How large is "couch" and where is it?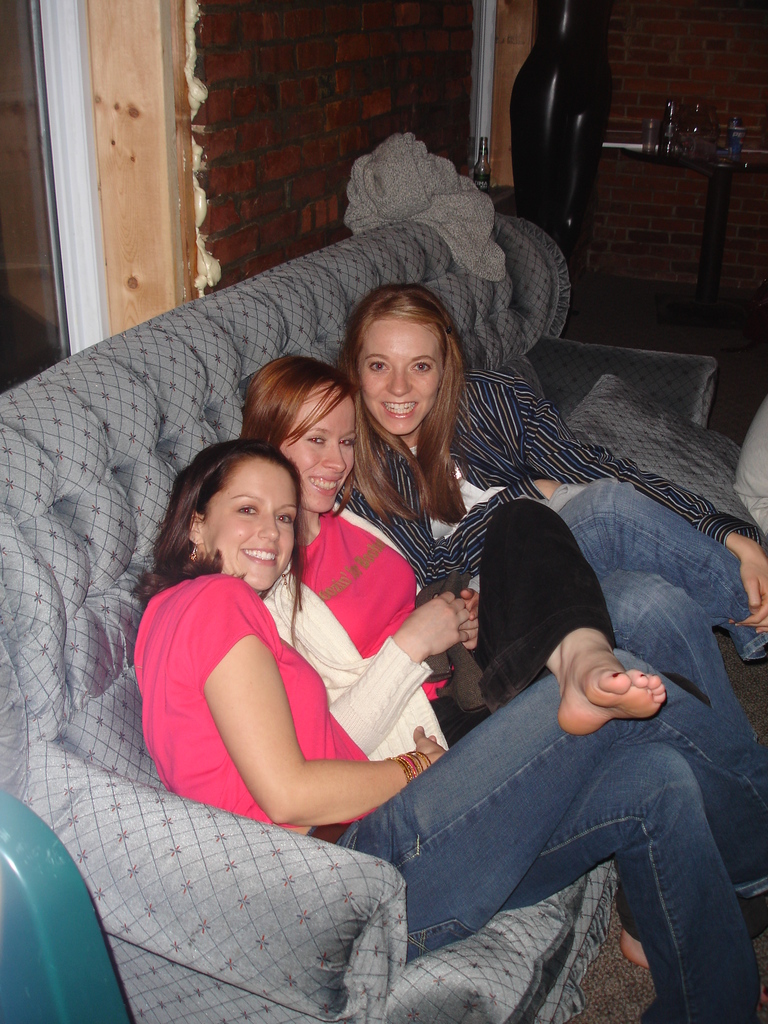
Bounding box: 41/225/734/1023.
